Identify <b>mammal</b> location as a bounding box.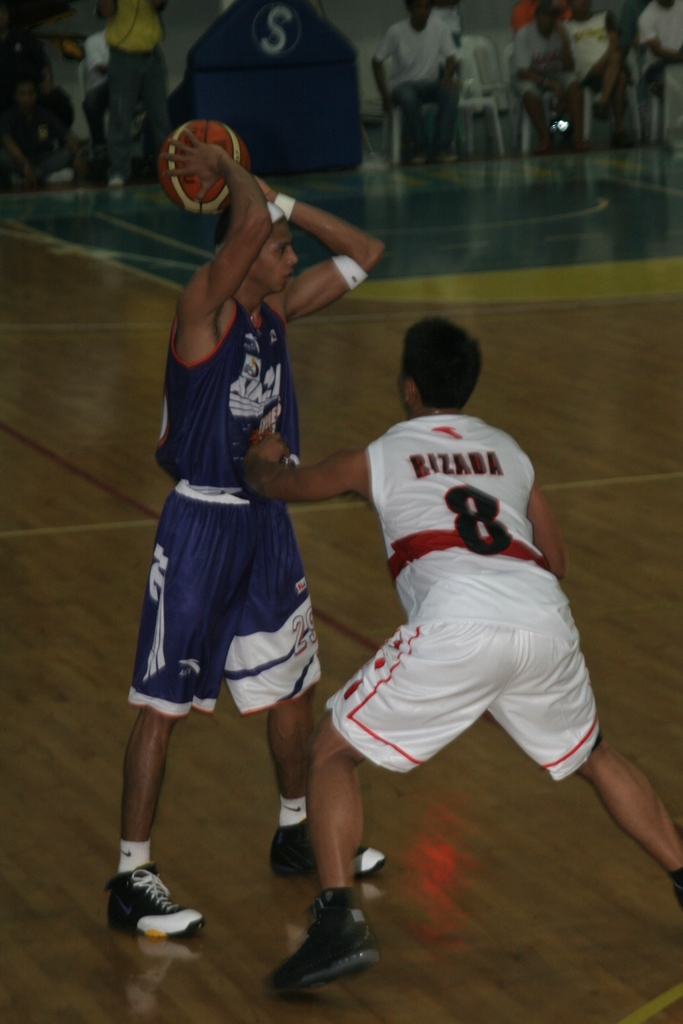
l=234, t=310, r=682, b=994.
